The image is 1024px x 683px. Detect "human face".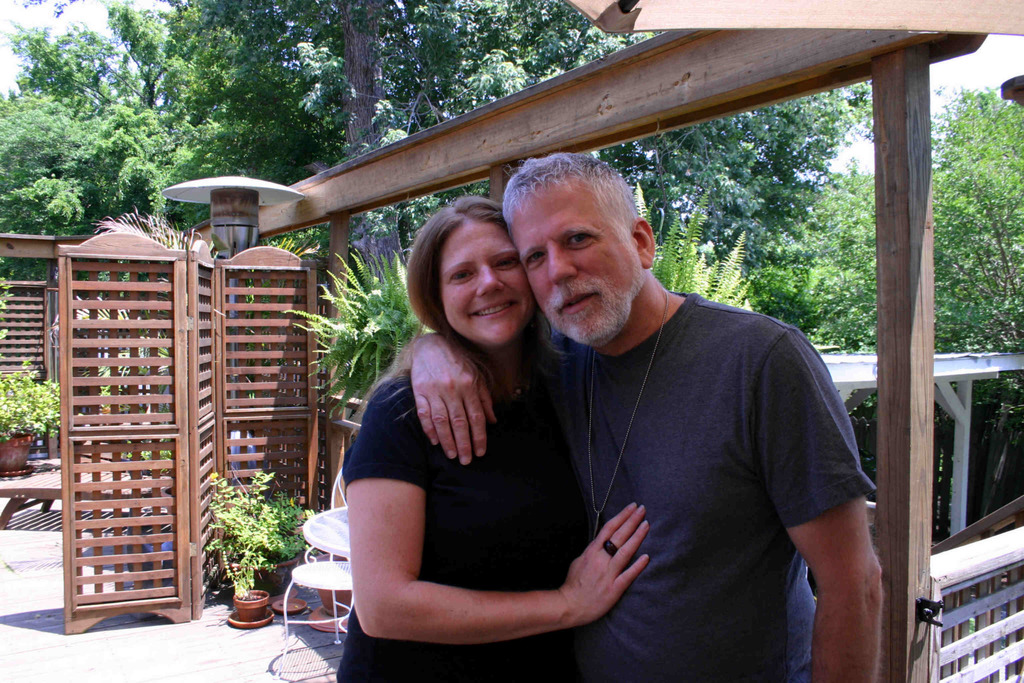
Detection: 443, 215, 535, 345.
